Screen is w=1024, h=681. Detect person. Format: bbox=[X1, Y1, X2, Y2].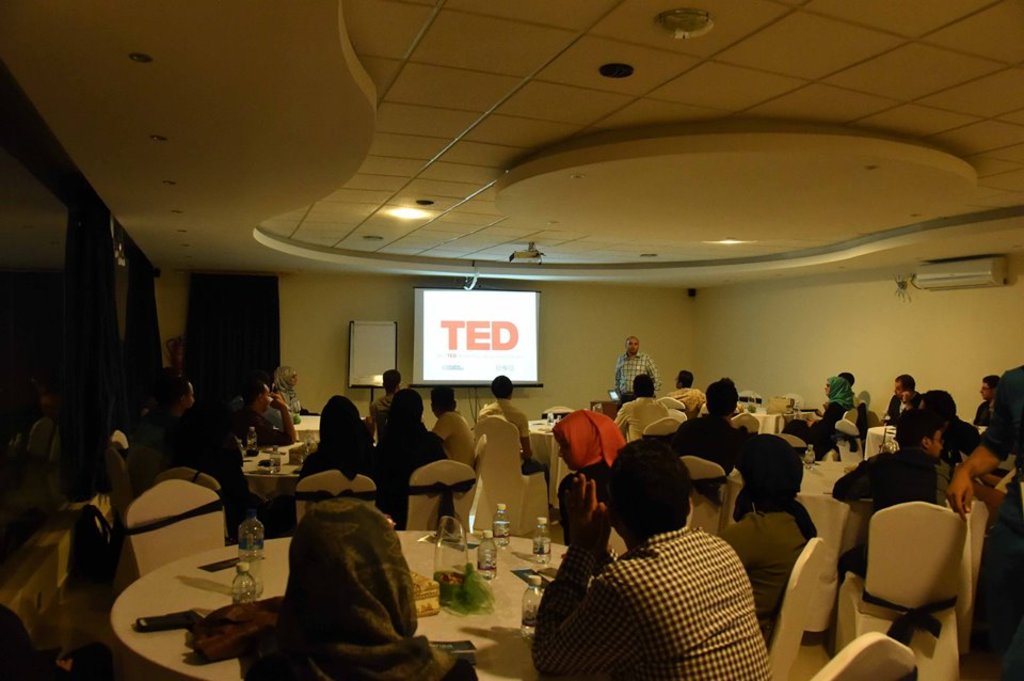
bbox=[428, 381, 476, 475].
